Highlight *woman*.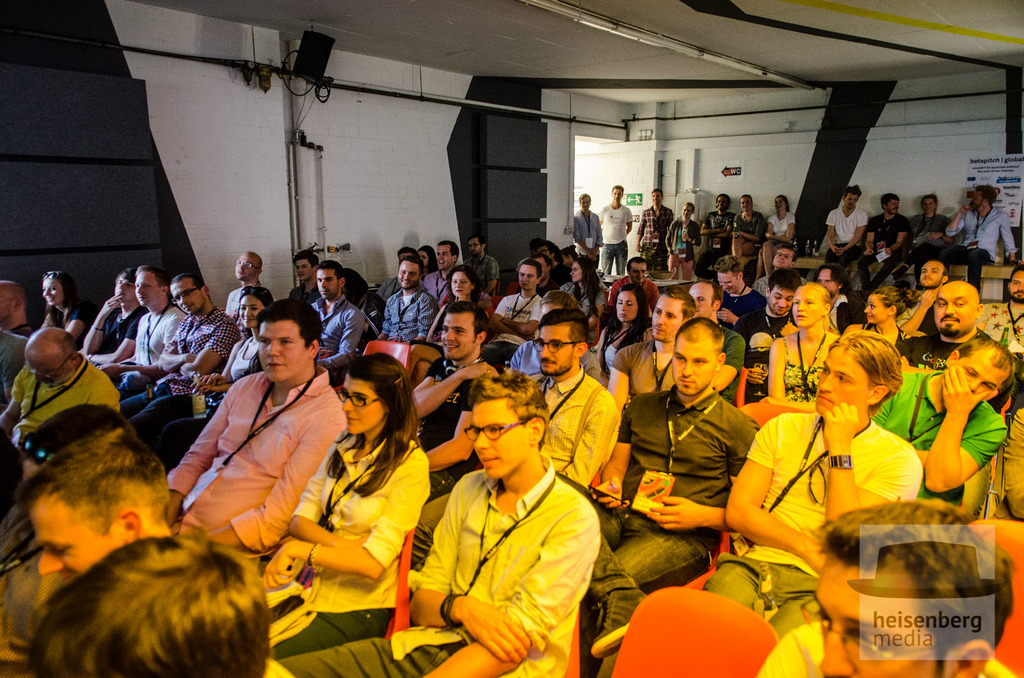
Highlighted region: bbox=[593, 282, 657, 395].
